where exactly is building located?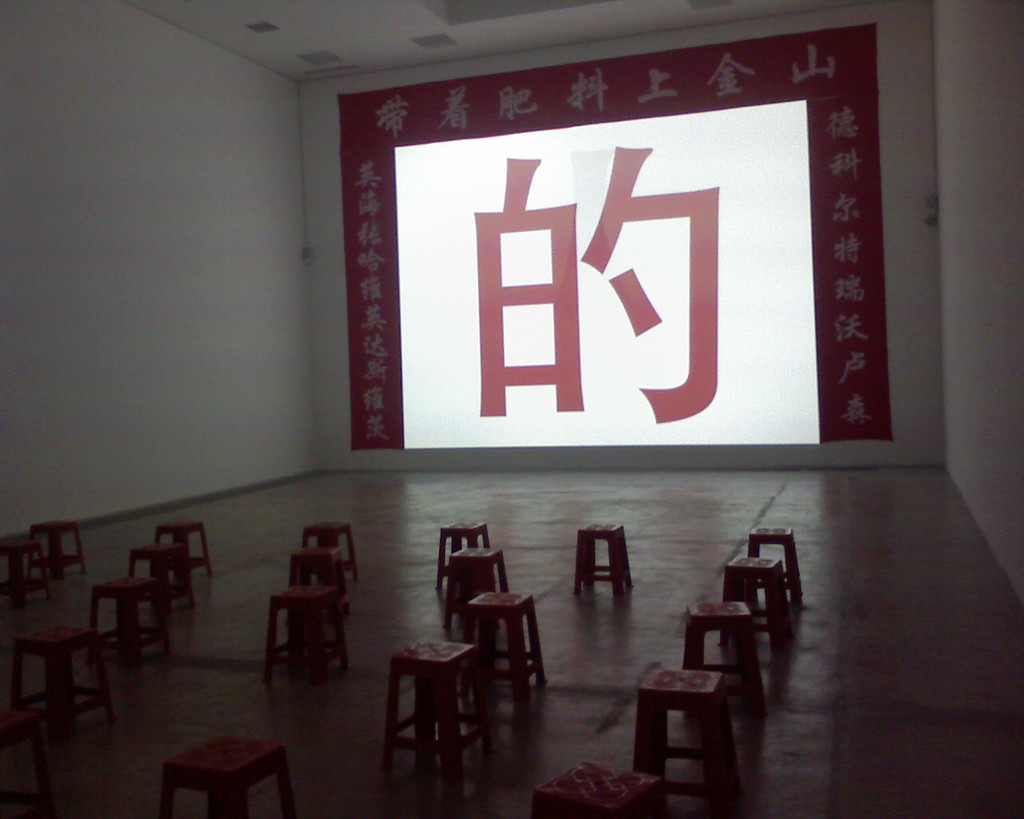
Its bounding box is BBox(0, 0, 1023, 813).
